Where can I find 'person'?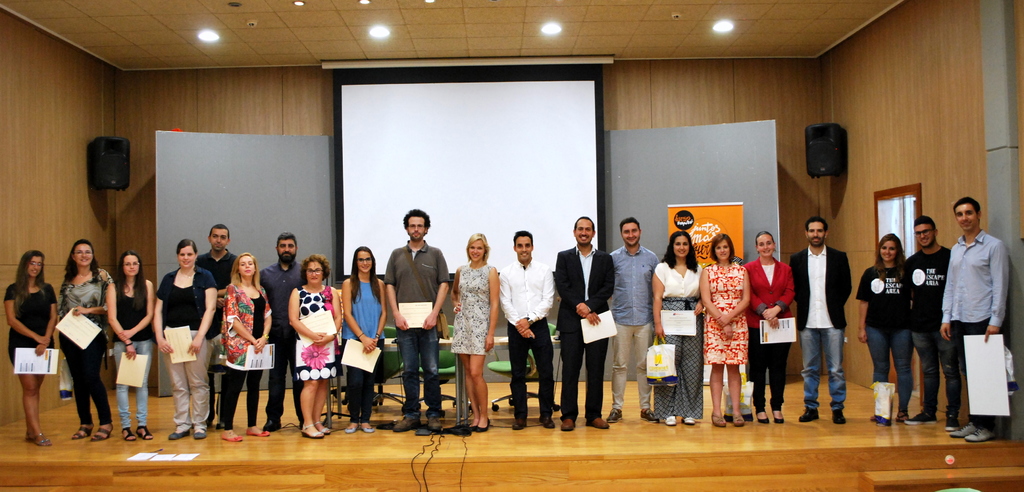
You can find it at locate(853, 233, 911, 423).
